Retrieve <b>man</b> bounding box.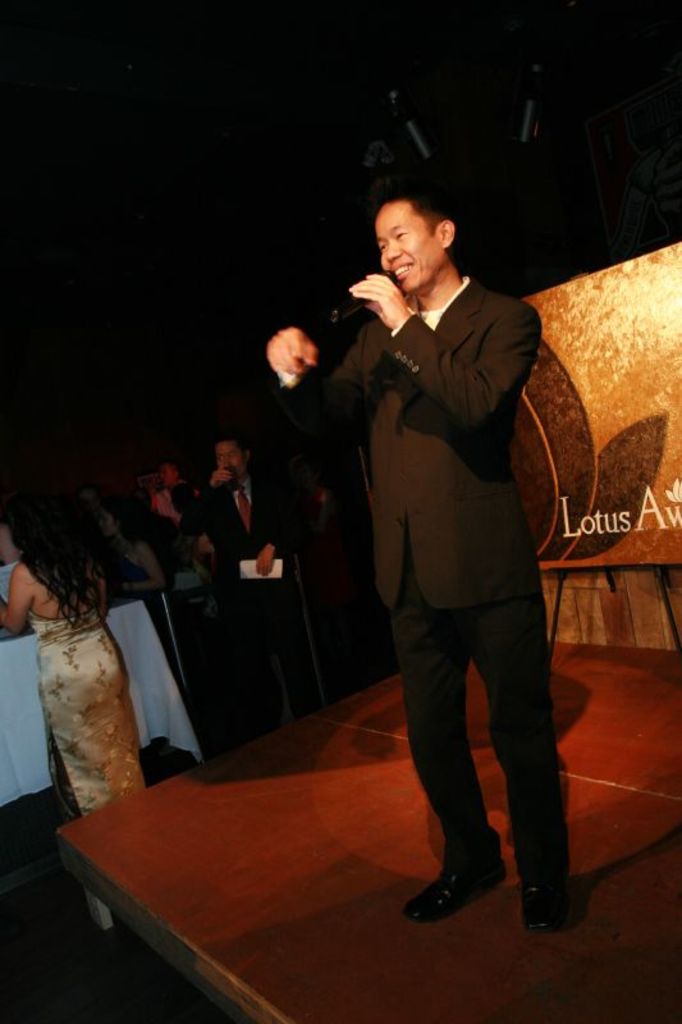
Bounding box: region(163, 461, 192, 508).
